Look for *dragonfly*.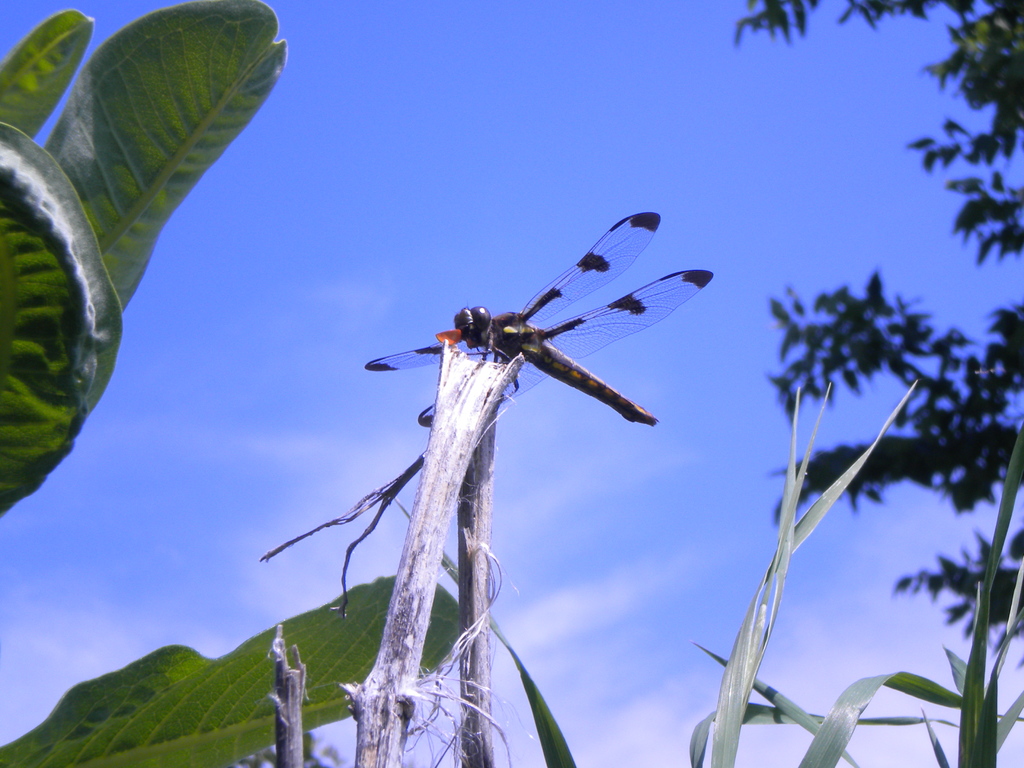
Found: <box>362,212,718,430</box>.
